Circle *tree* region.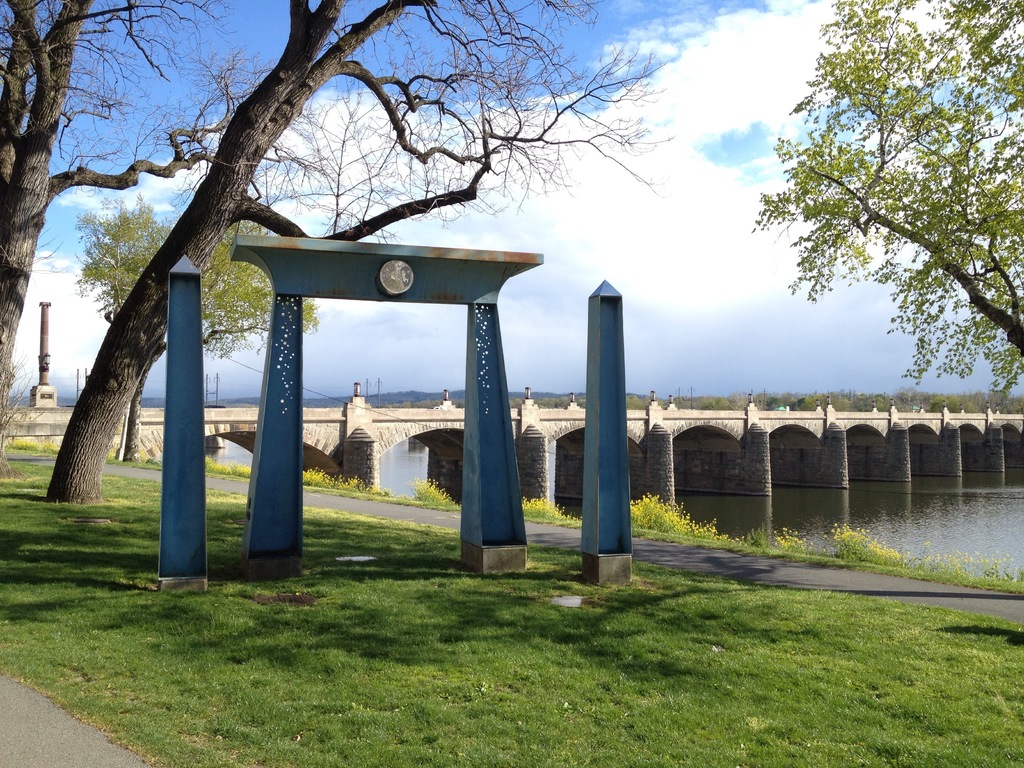
Region: 77:182:328:466.
